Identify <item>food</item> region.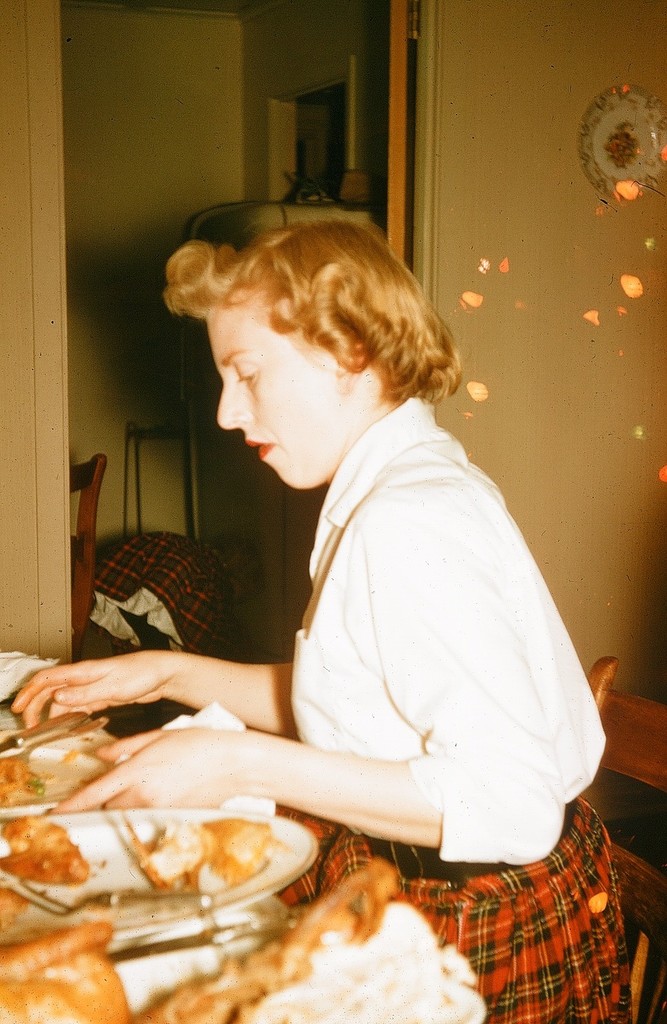
Region: locate(8, 929, 130, 1020).
